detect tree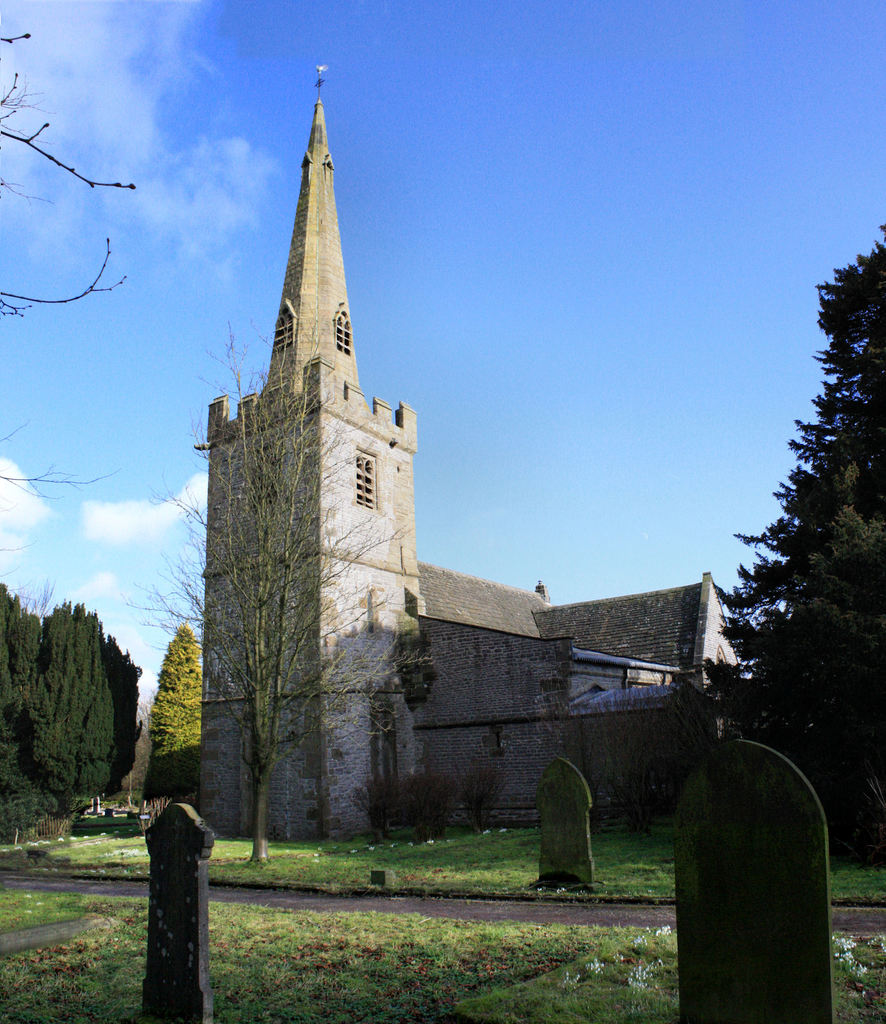
box=[136, 308, 423, 882]
